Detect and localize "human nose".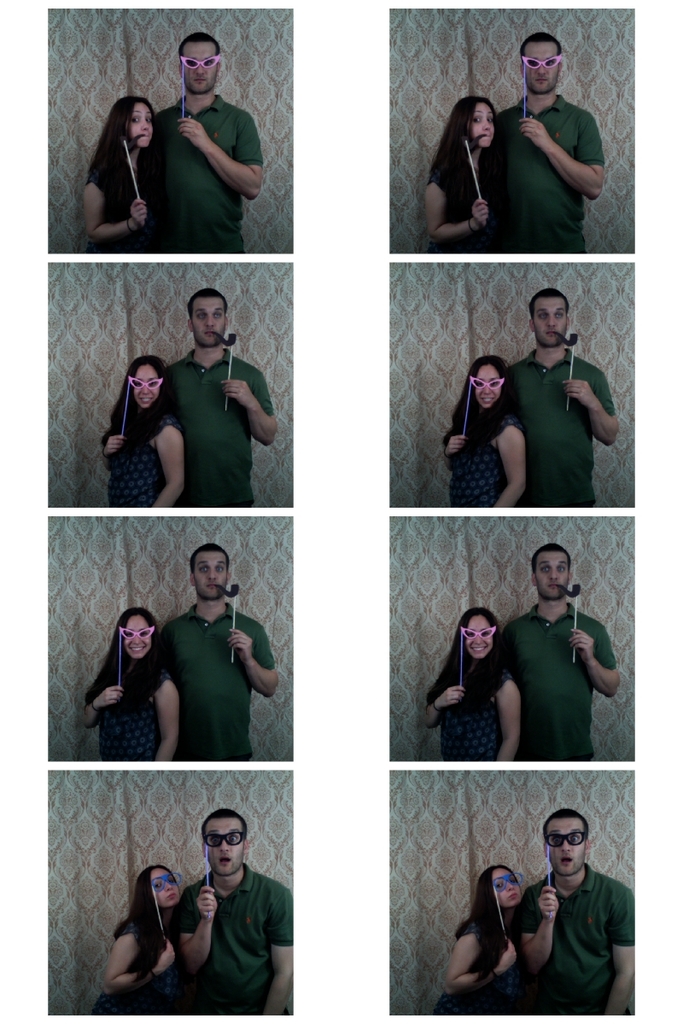
Localized at (left=206, top=568, right=216, bottom=579).
